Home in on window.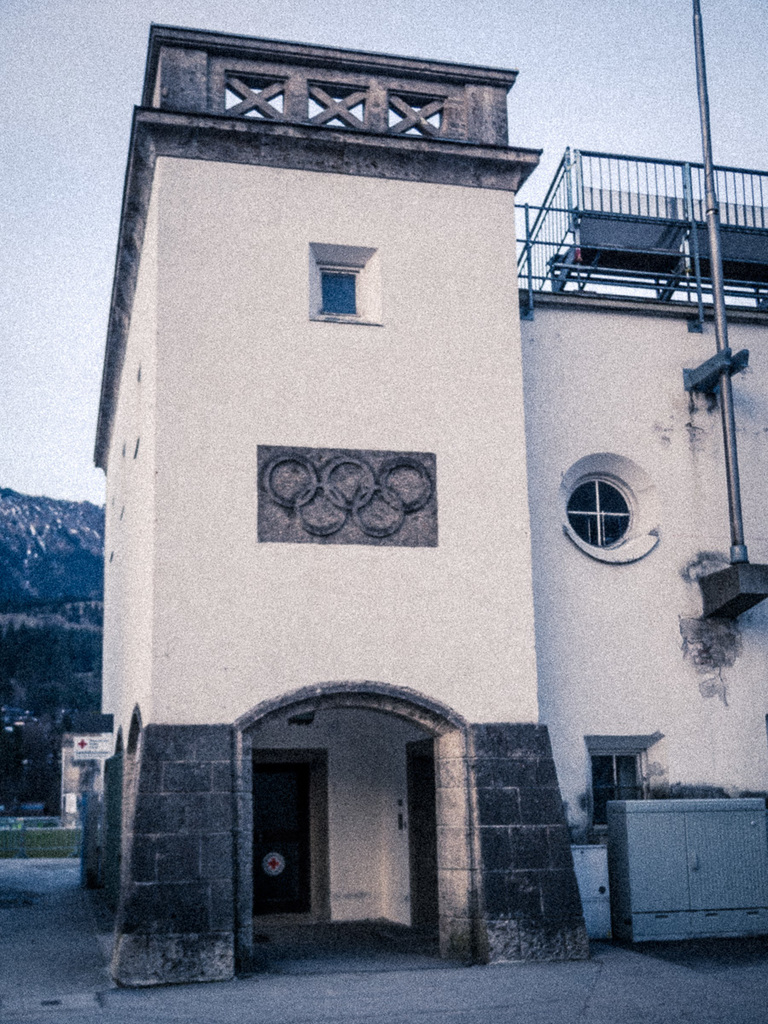
Homed in at (left=568, top=450, right=666, bottom=549).
